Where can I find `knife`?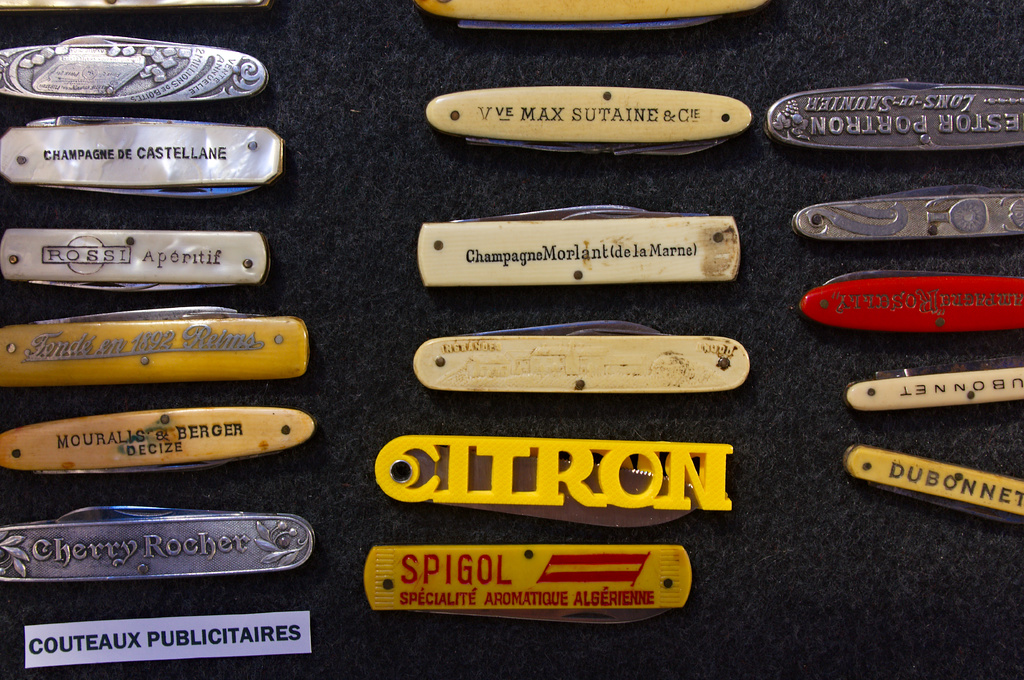
You can find it at [364,544,698,628].
